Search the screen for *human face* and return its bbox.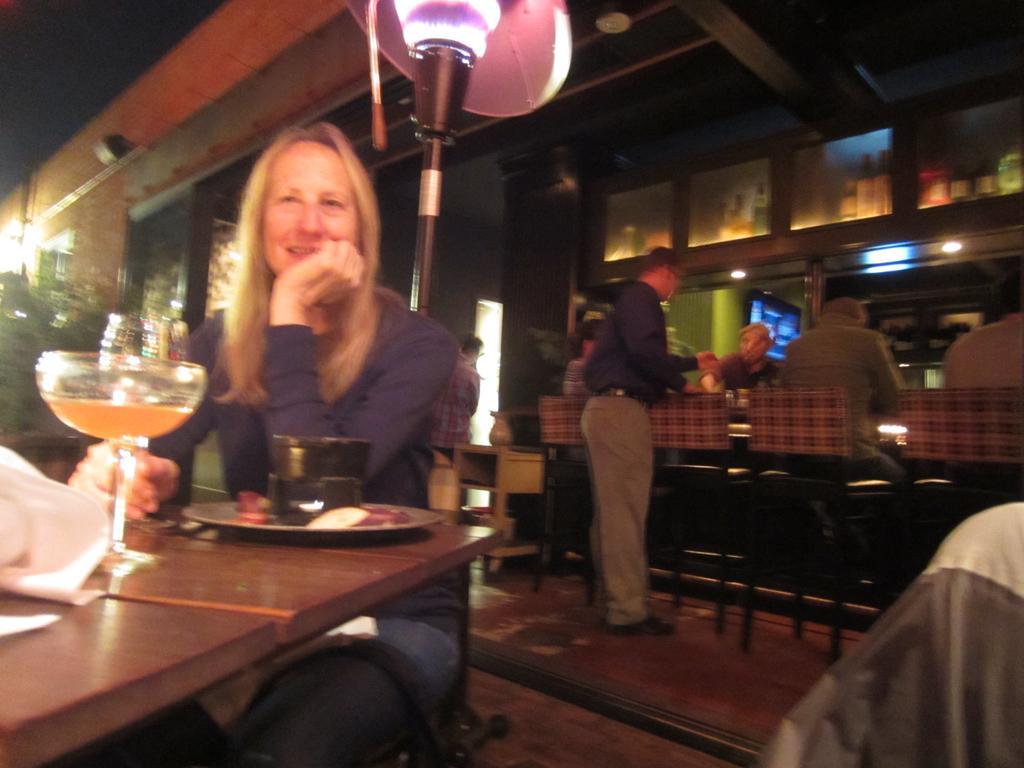
Found: l=264, t=143, r=354, b=279.
